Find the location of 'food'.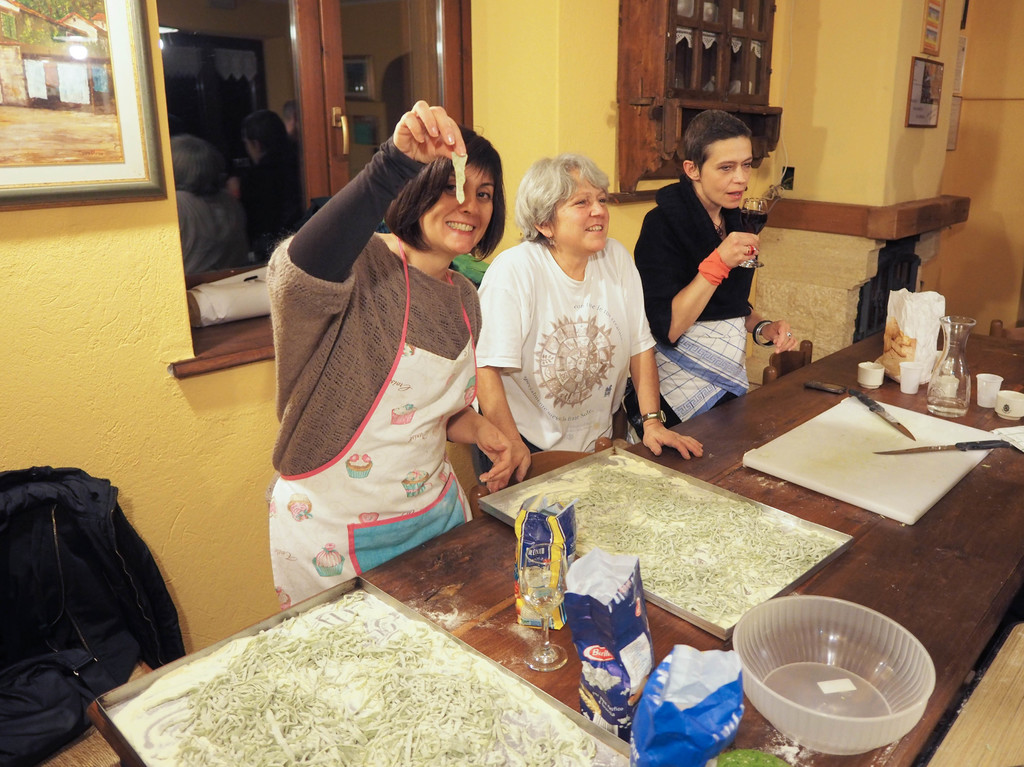
Location: [left=310, top=539, right=346, bottom=576].
